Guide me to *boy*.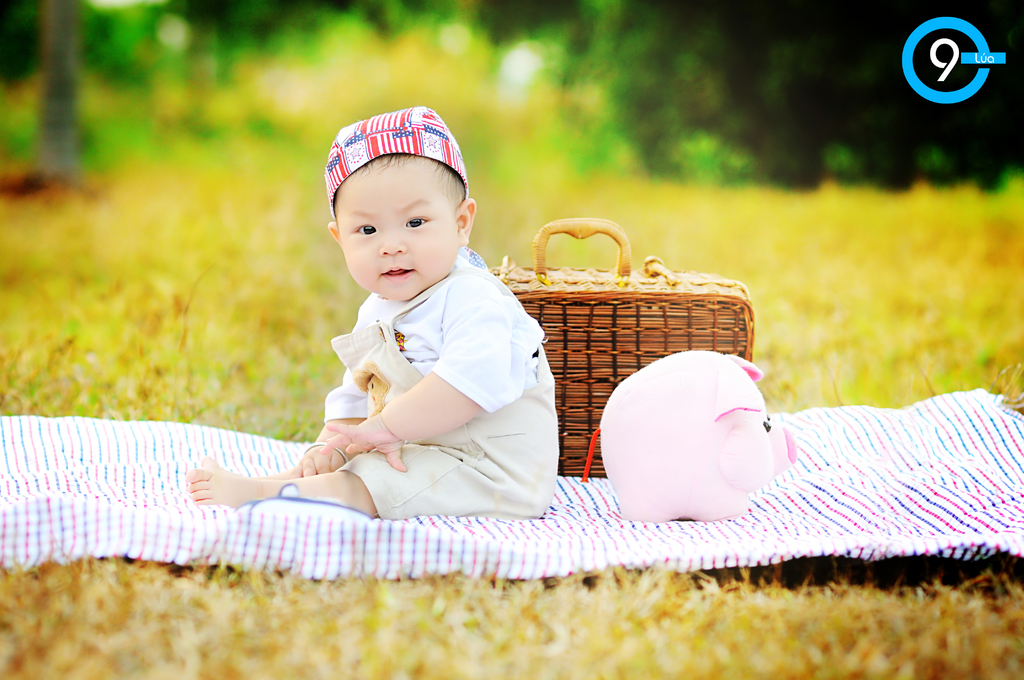
Guidance: region(261, 108, 547, 555).
